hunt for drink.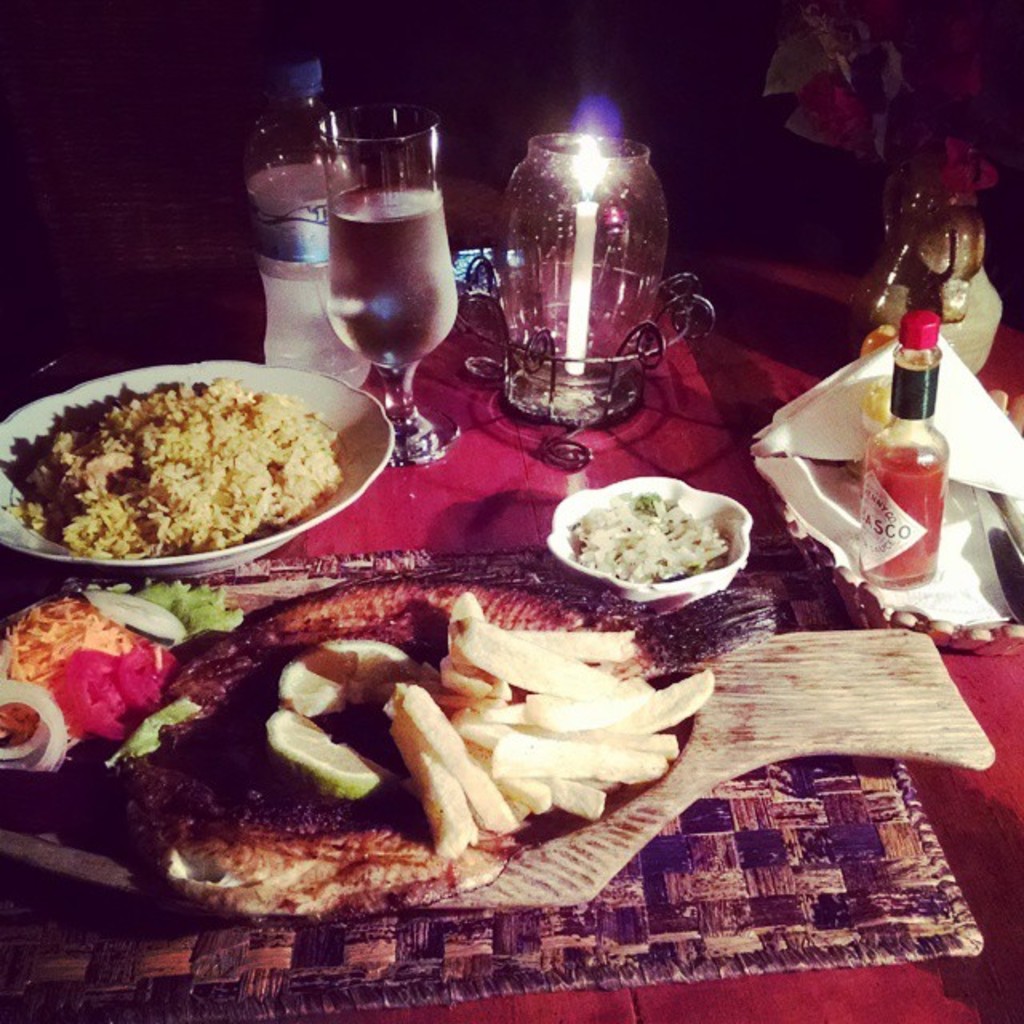
Hunted down at <region>326, 190, 459, 368</region>.
